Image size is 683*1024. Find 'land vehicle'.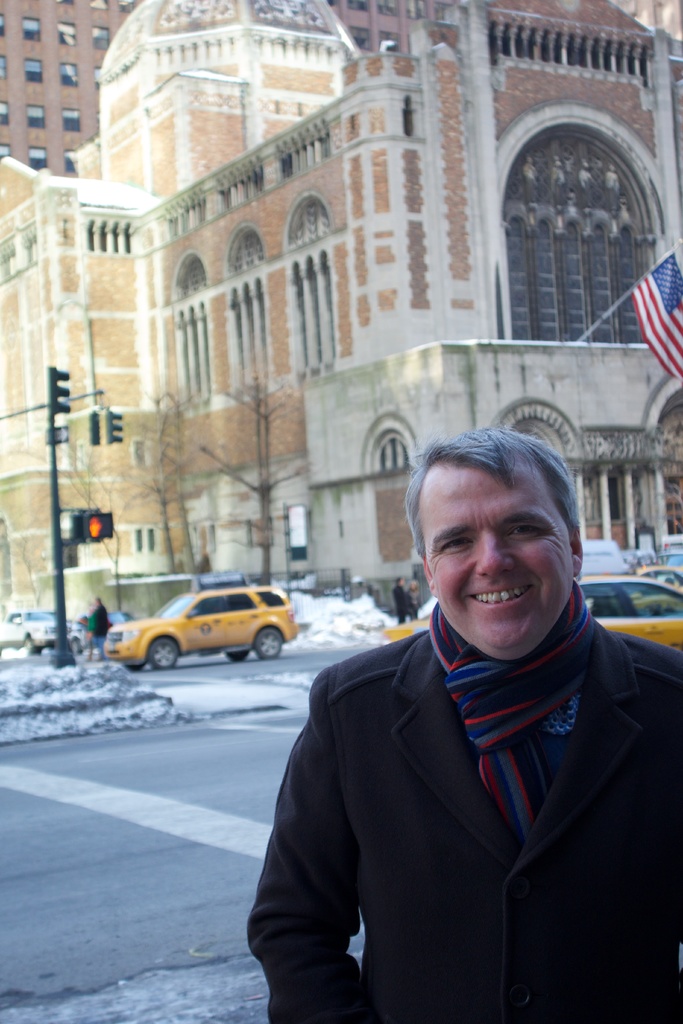
BBox(125, 579, 309, 676).
